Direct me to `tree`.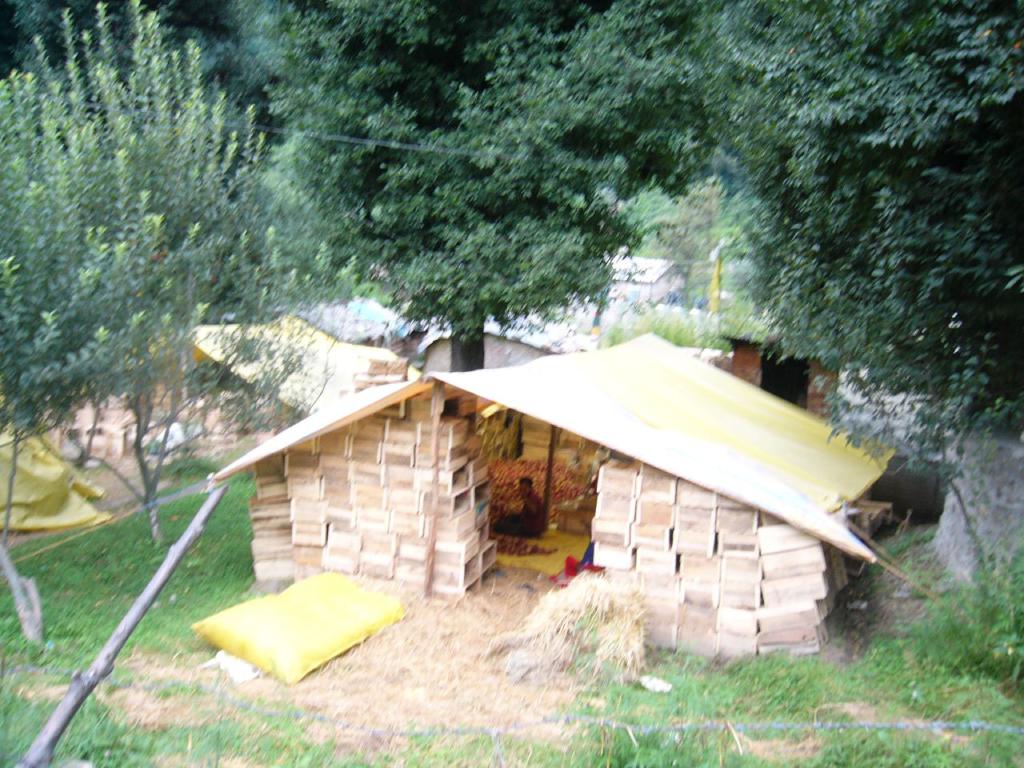
Direction: l=270, t=0, r=714, b=374.
